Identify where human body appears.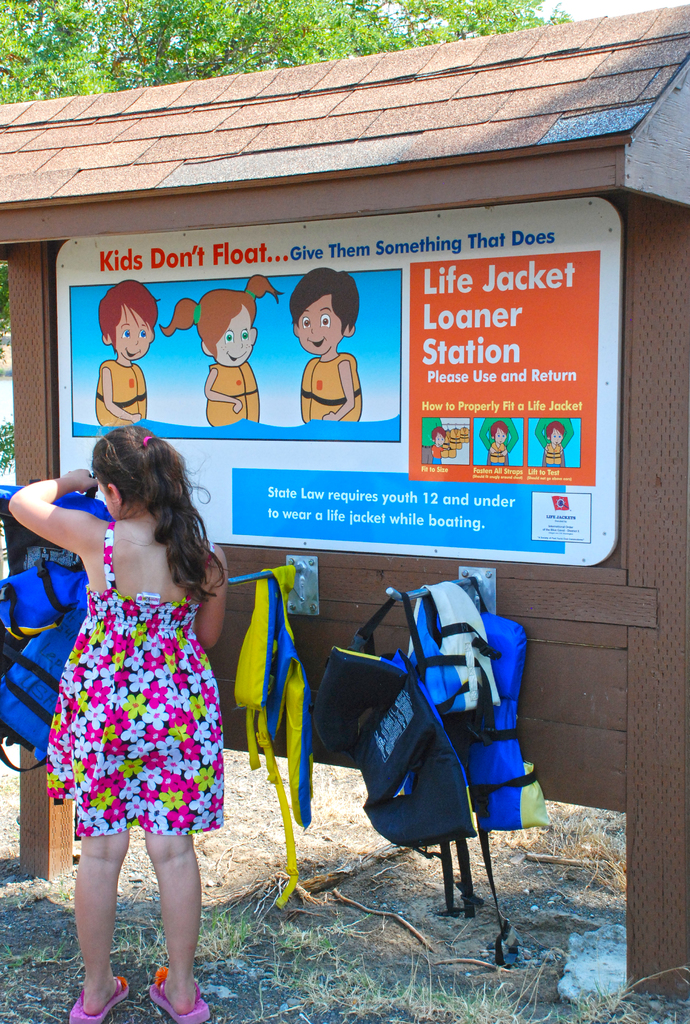
Appears at <box>8,464,231,1023</box>.
